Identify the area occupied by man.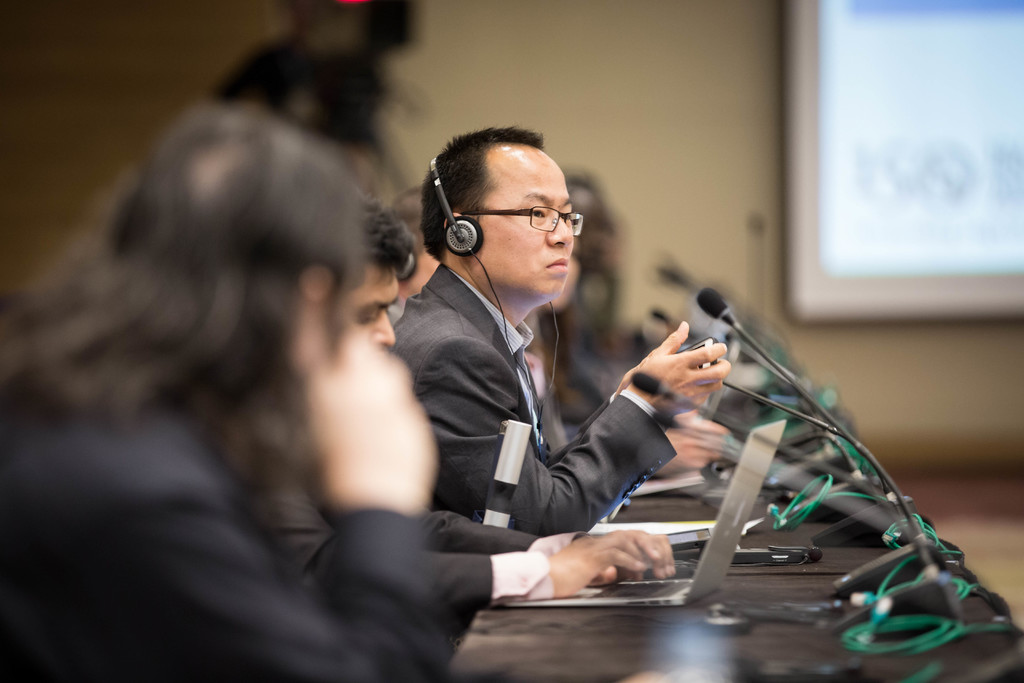
Area: locate(354, 204, 414, 344).
